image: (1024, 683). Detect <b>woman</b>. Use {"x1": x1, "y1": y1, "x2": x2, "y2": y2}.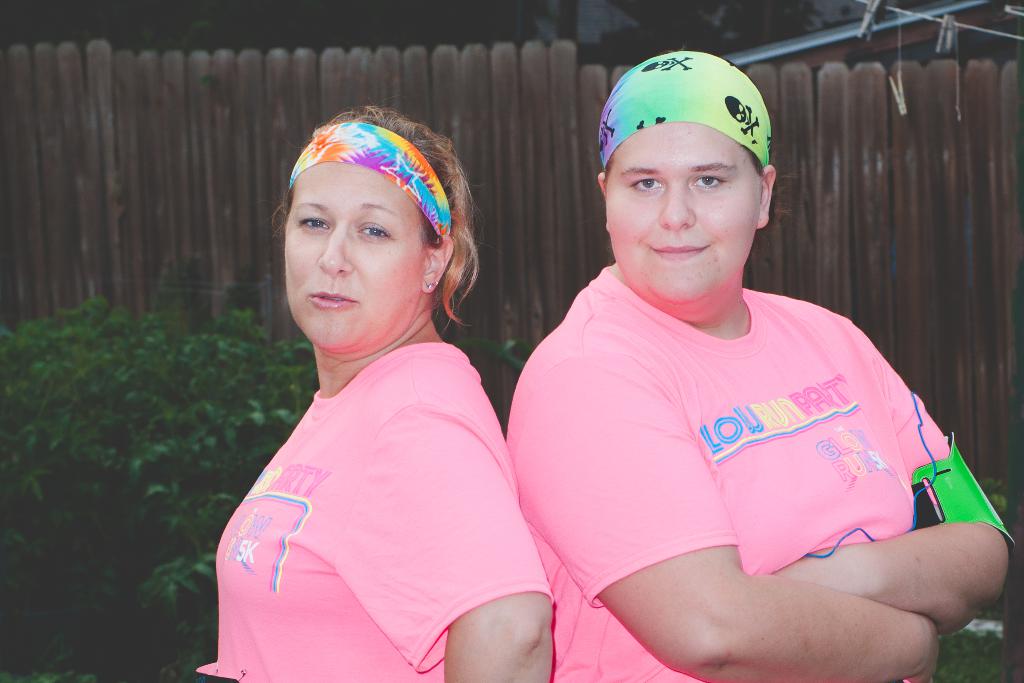
{"x1": 202, "y1": 111, "x2": 549, "y2": 668}.
